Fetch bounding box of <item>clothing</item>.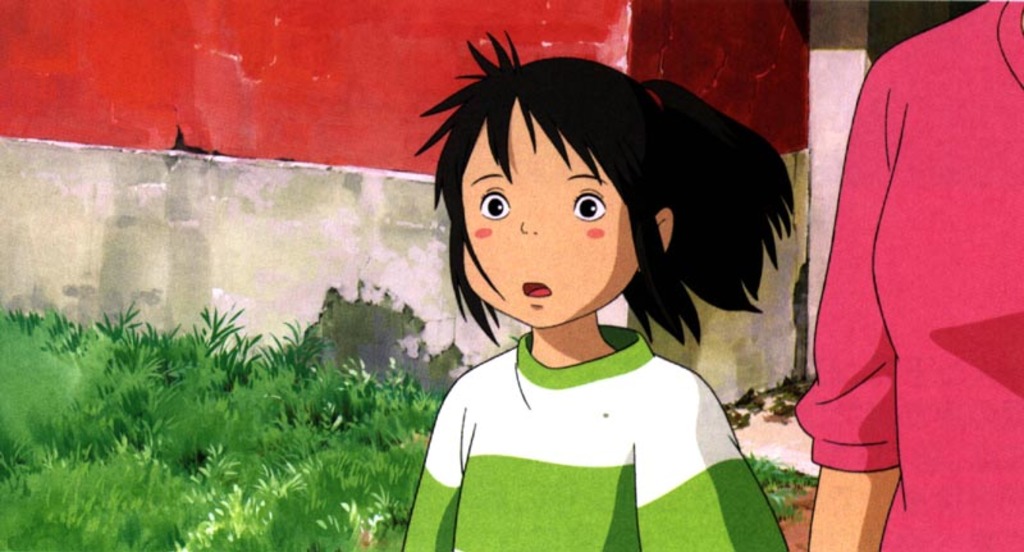
Bbox: rect(401, 325, 788, 551).
